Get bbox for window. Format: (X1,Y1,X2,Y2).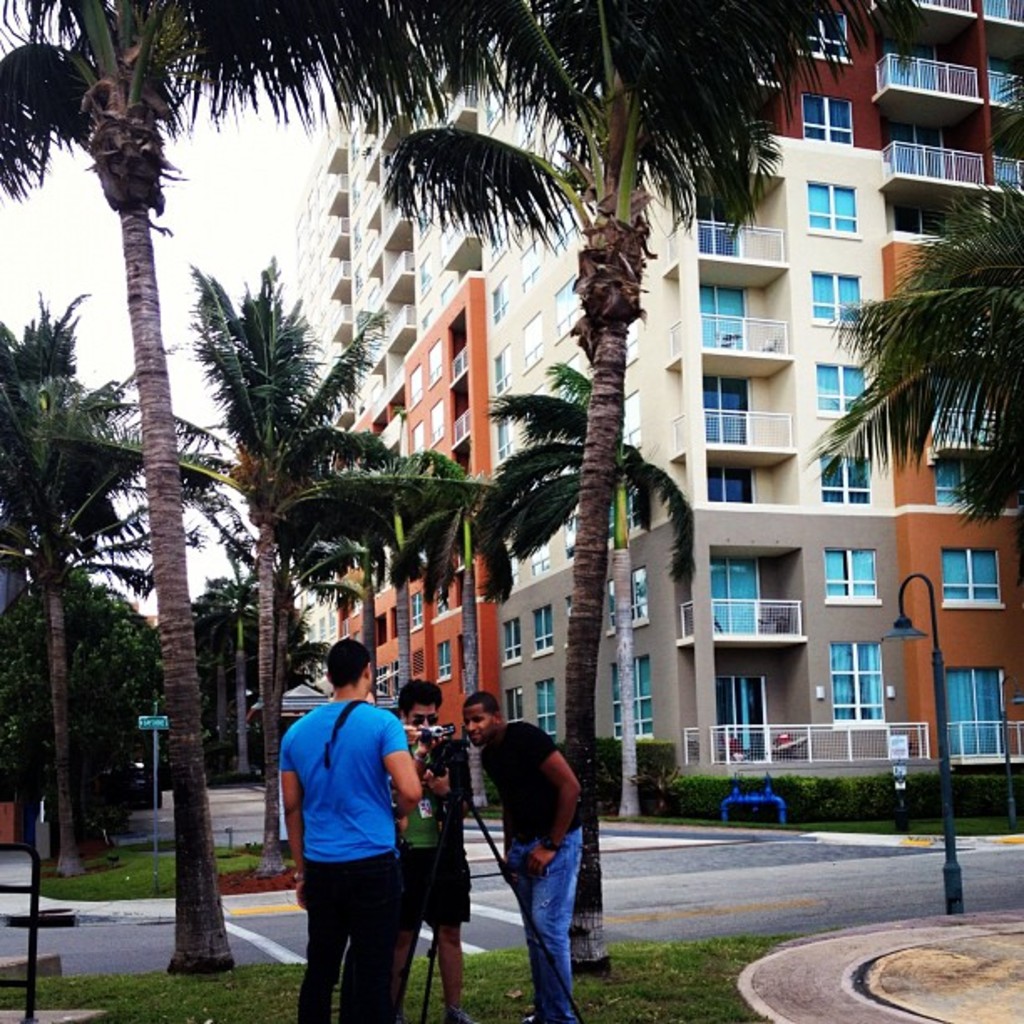
(828,643,883,730).
